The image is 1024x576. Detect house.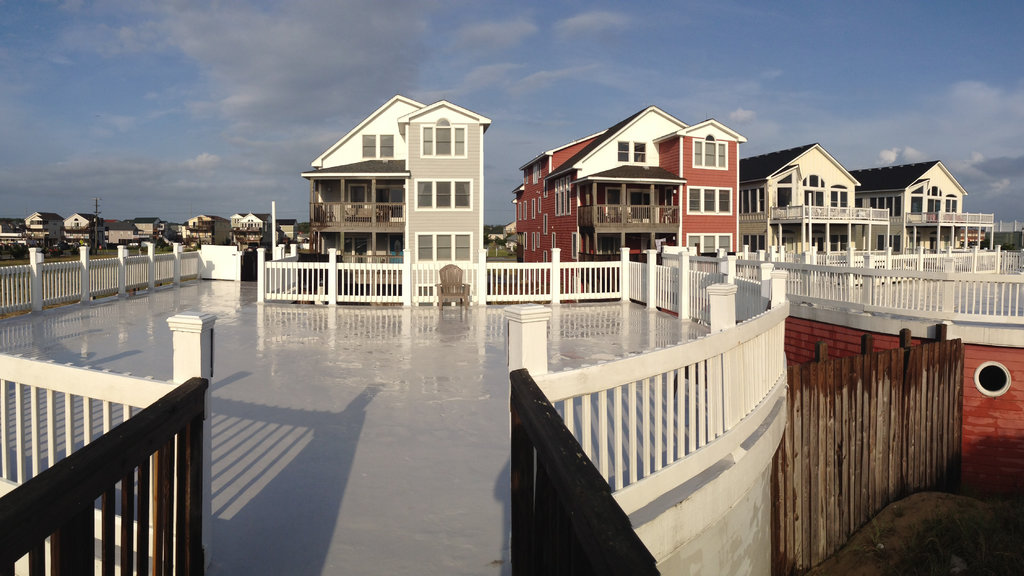
Detection: bbox=[849, 157, 994, 262].
